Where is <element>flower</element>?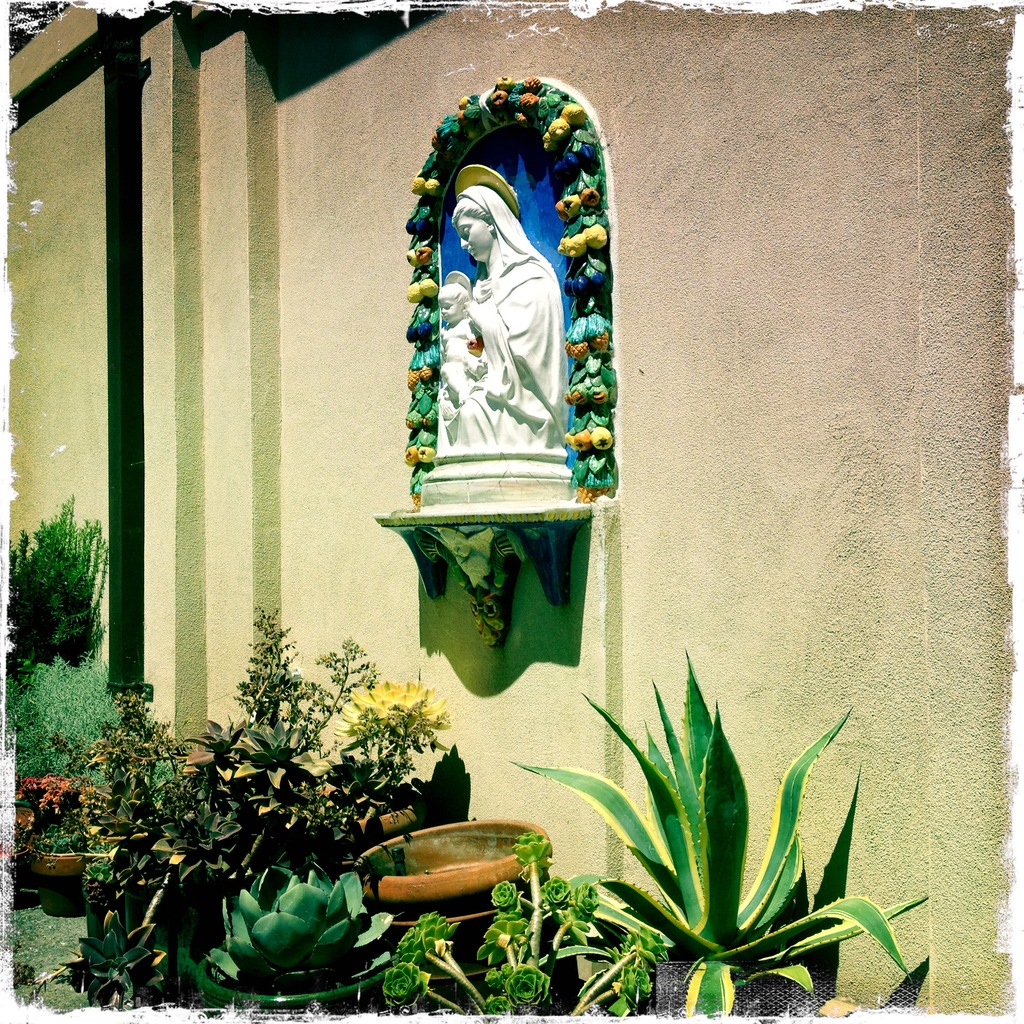
x1=493, y1=876, x2=519, y2=911.
